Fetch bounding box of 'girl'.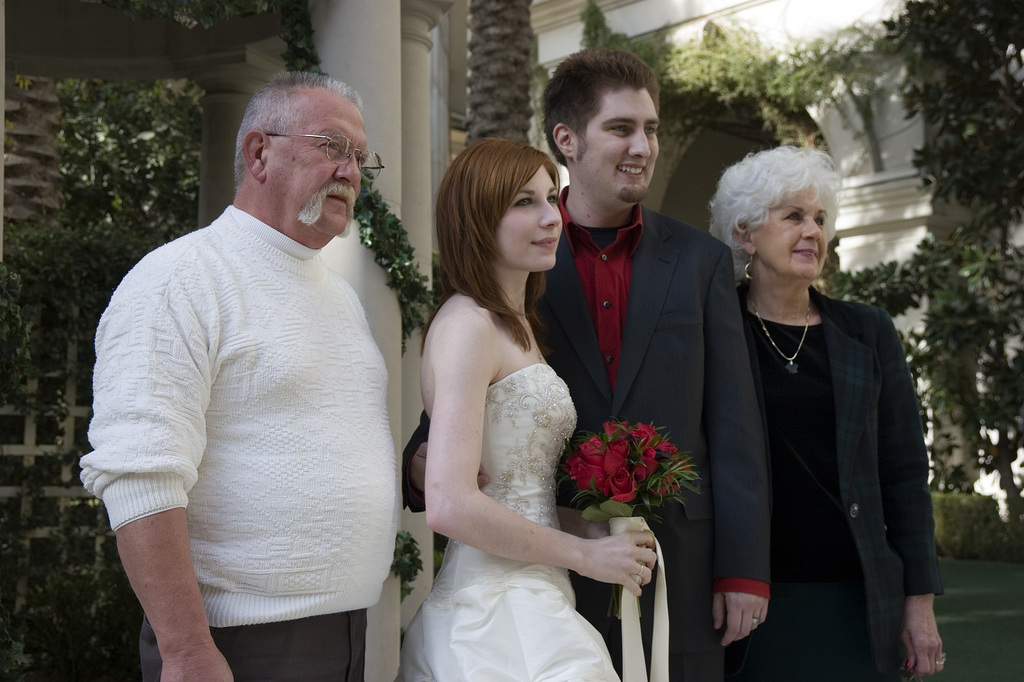
Bbox: [400, 139, 655, 681].
